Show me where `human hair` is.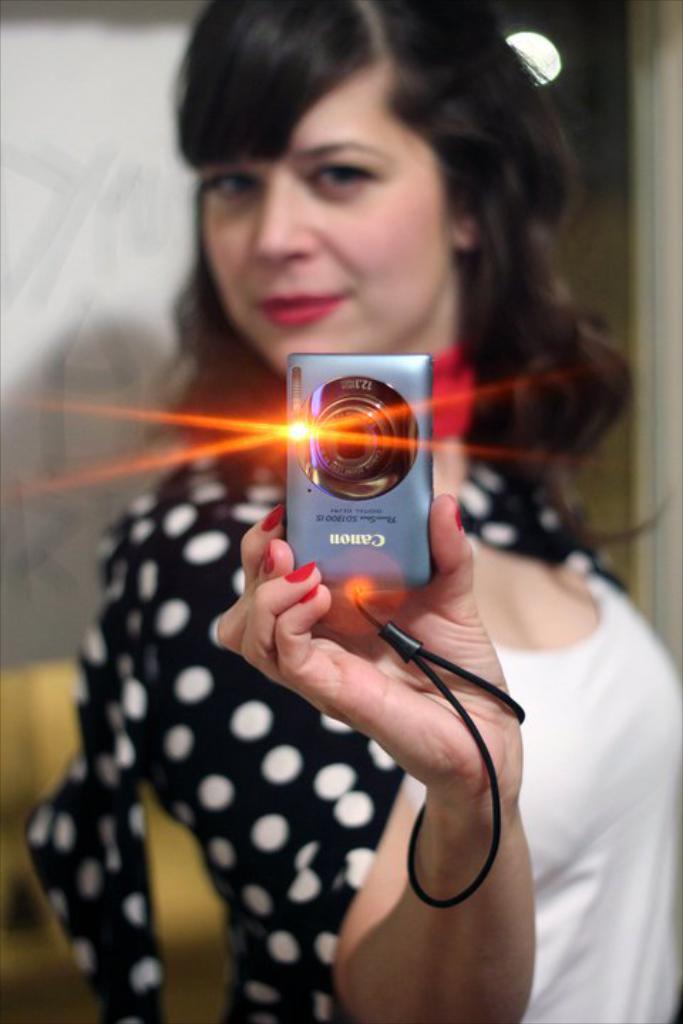
`human hair` is at region(192, 31, 591, 417).
